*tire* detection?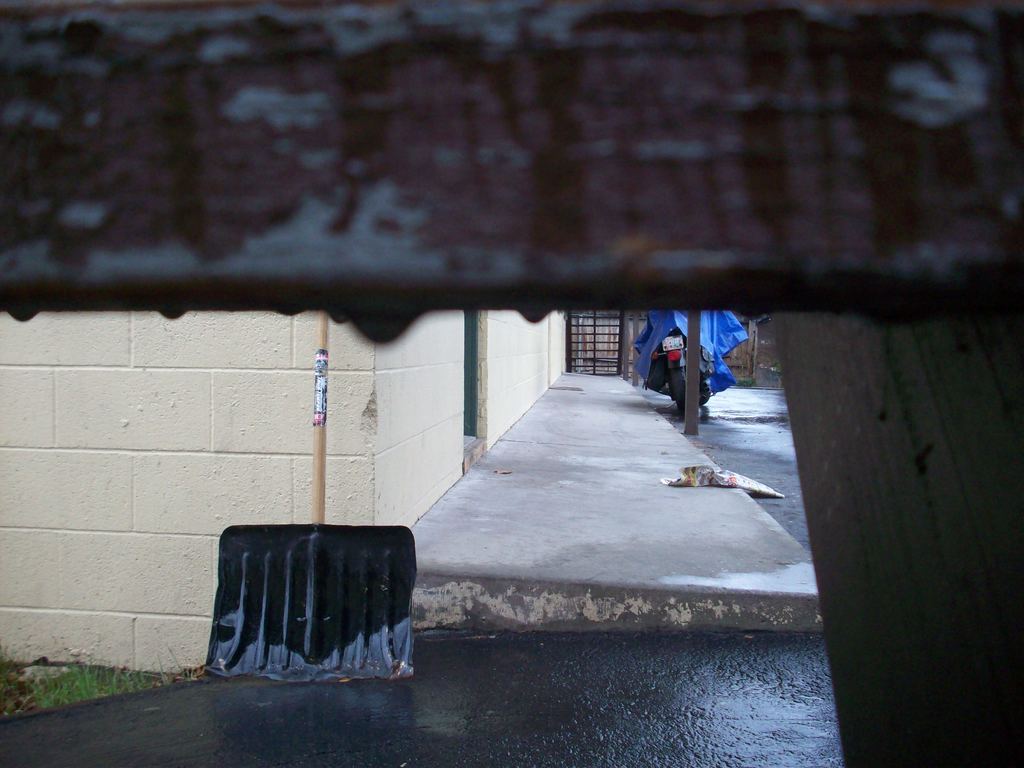
select_region(673, 369, 687, 408)
